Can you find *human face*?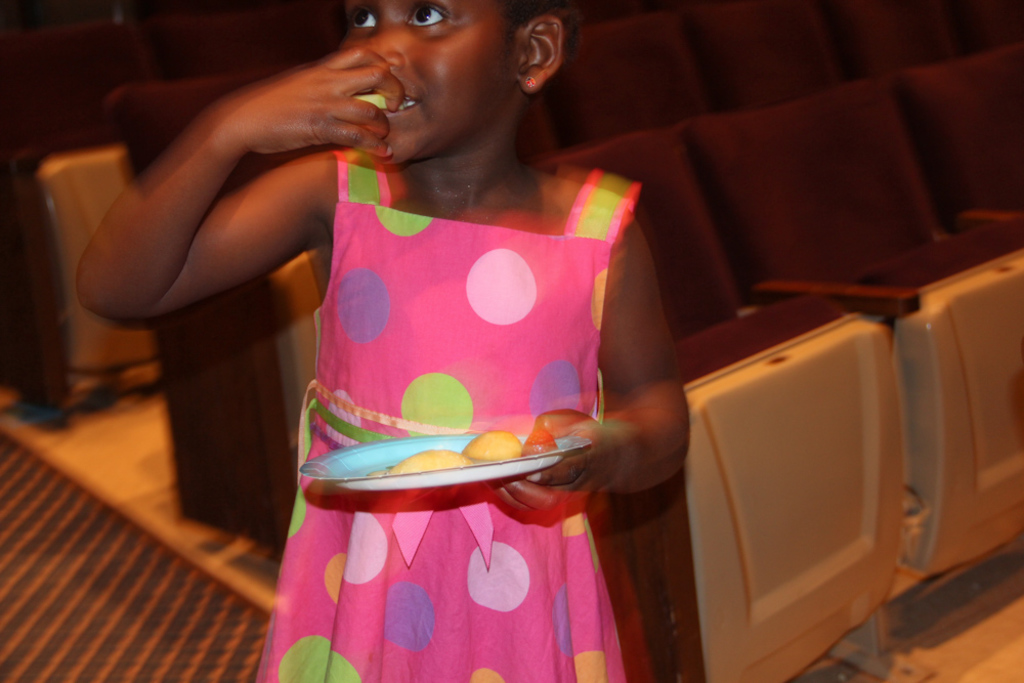
Yes, bounding box: Rect(336, 0, 522, 166).
